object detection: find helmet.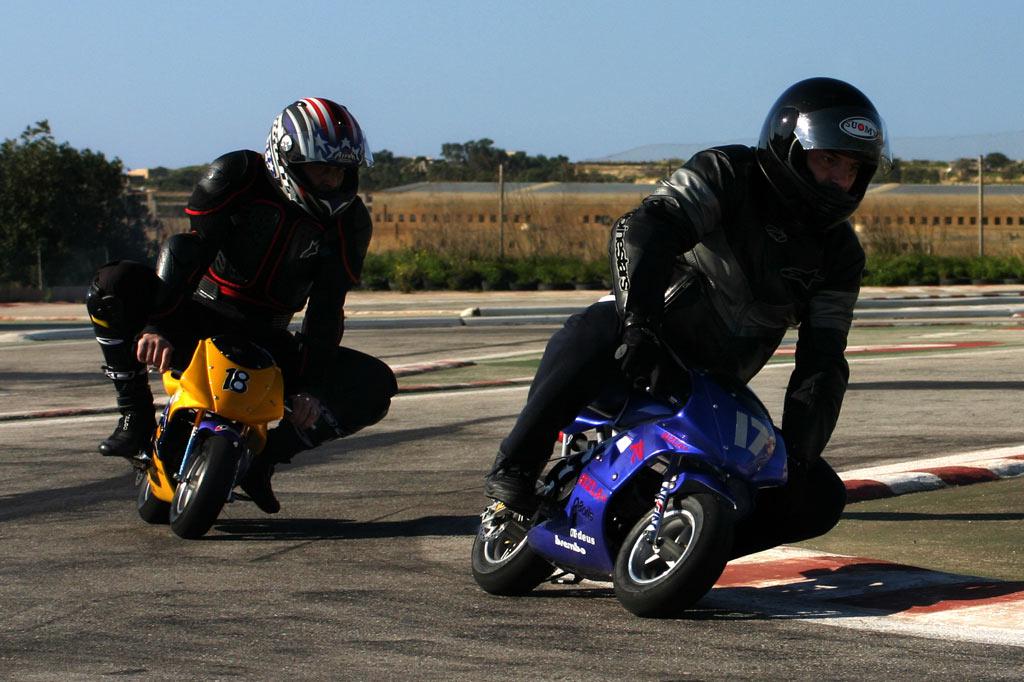
[756, 76, 895, 228].
